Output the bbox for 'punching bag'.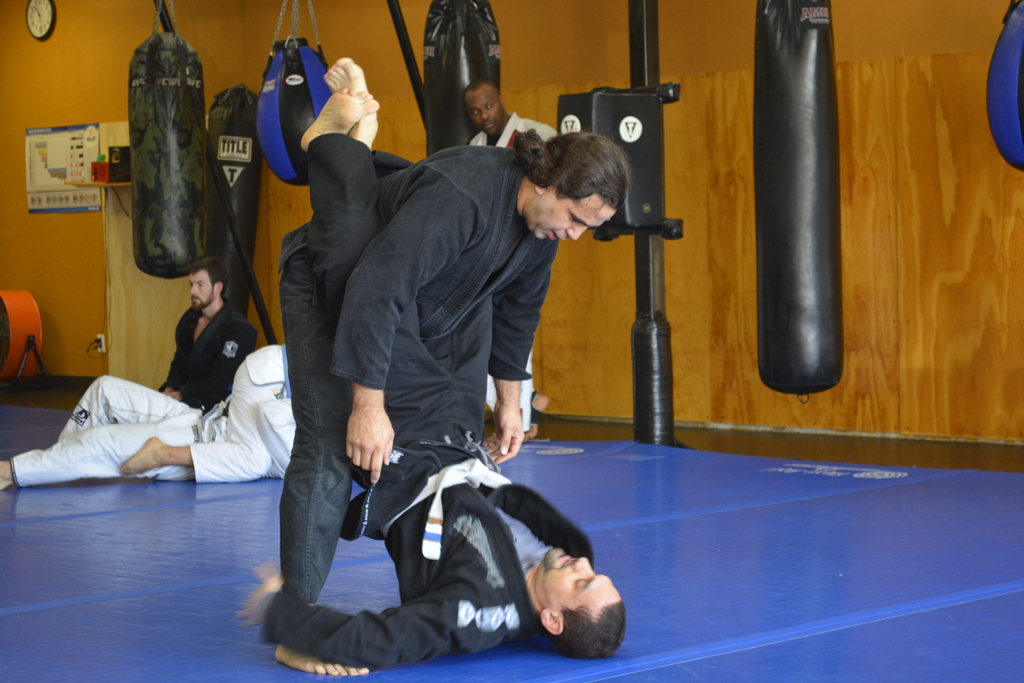
124 28 207 281.
